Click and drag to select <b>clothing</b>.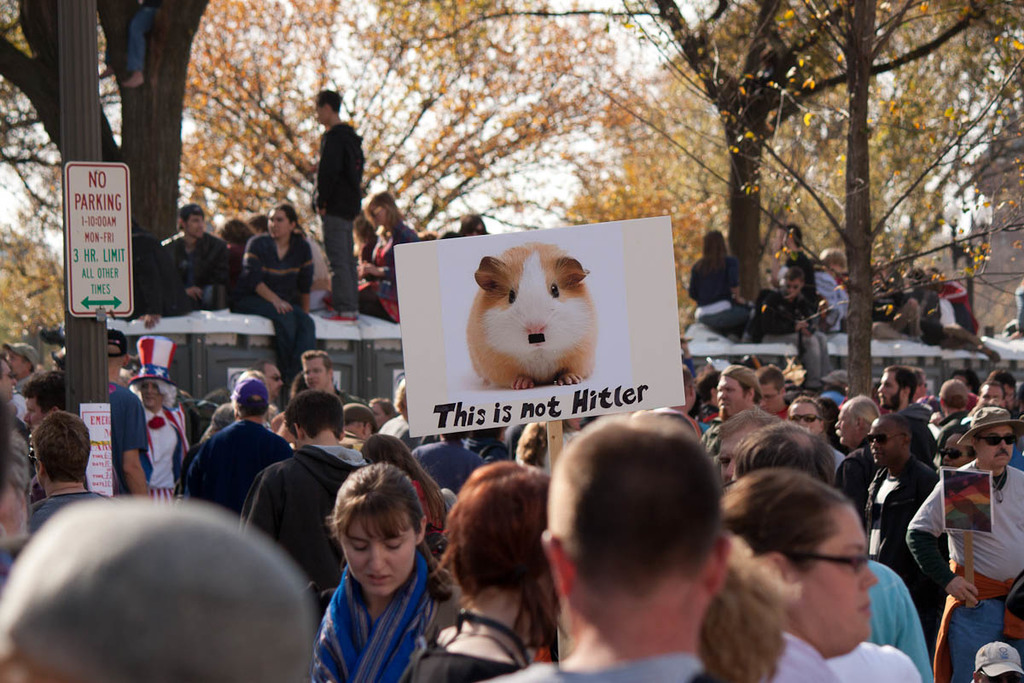
Selection: (left=288, top=522, right=448, bottom=682).
